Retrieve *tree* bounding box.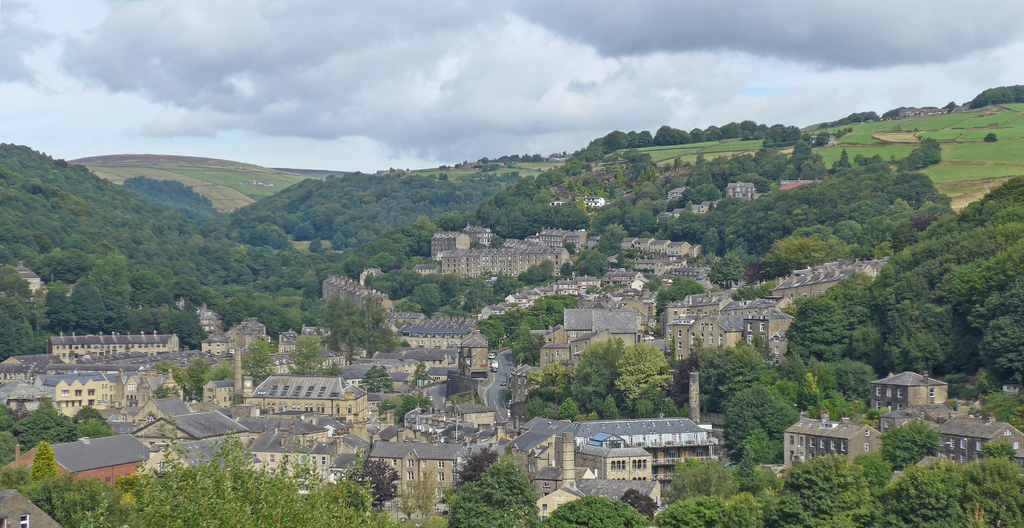
Bounding box: 16/440/388/524.
